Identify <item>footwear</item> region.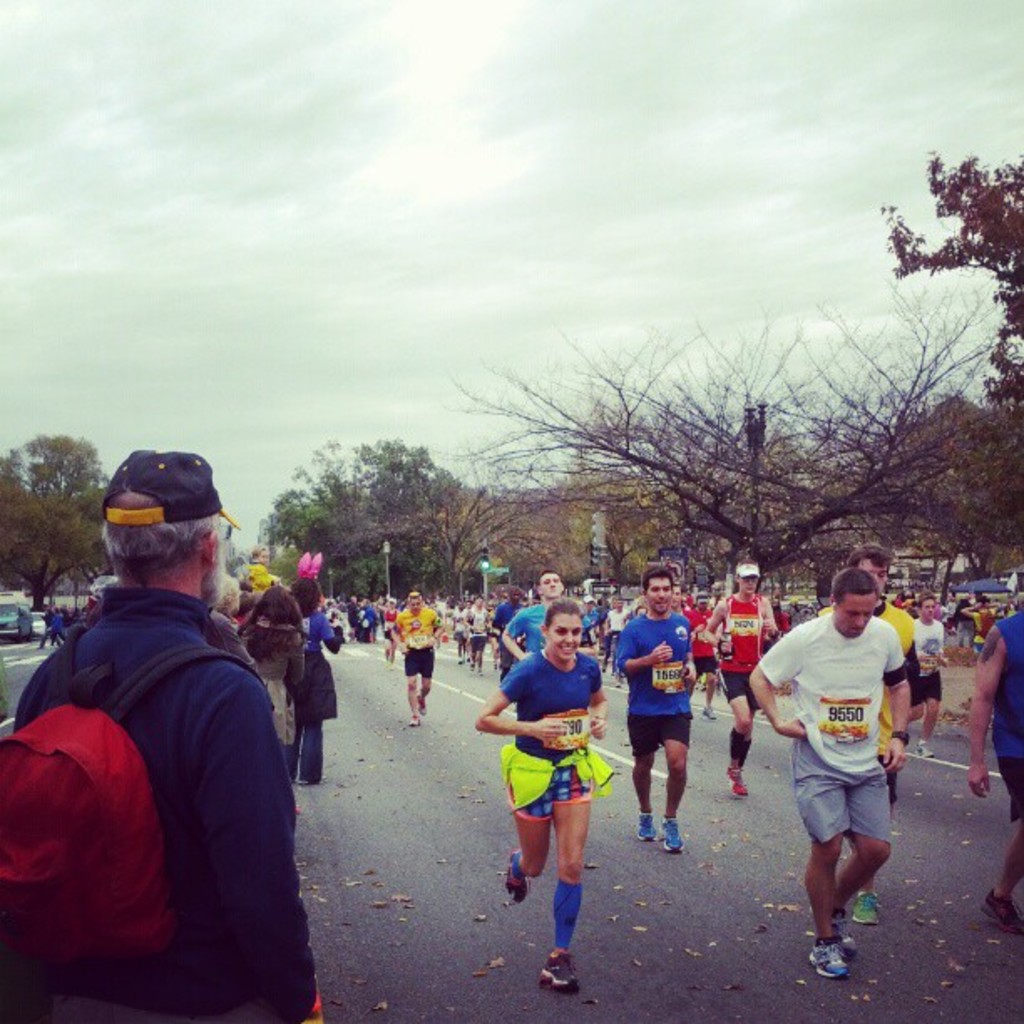
Region: [540, 952, 579, 994].
